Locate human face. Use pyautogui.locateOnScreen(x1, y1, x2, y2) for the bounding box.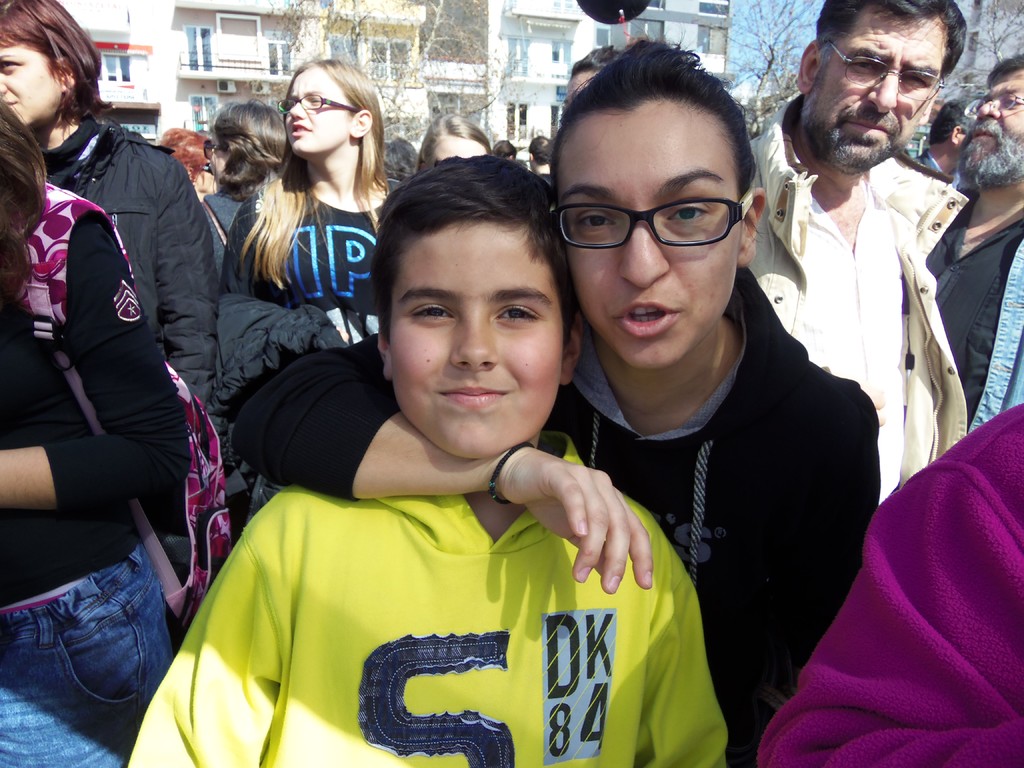
pyautogui.locateOnScreen(387, 220, 563, 460).
